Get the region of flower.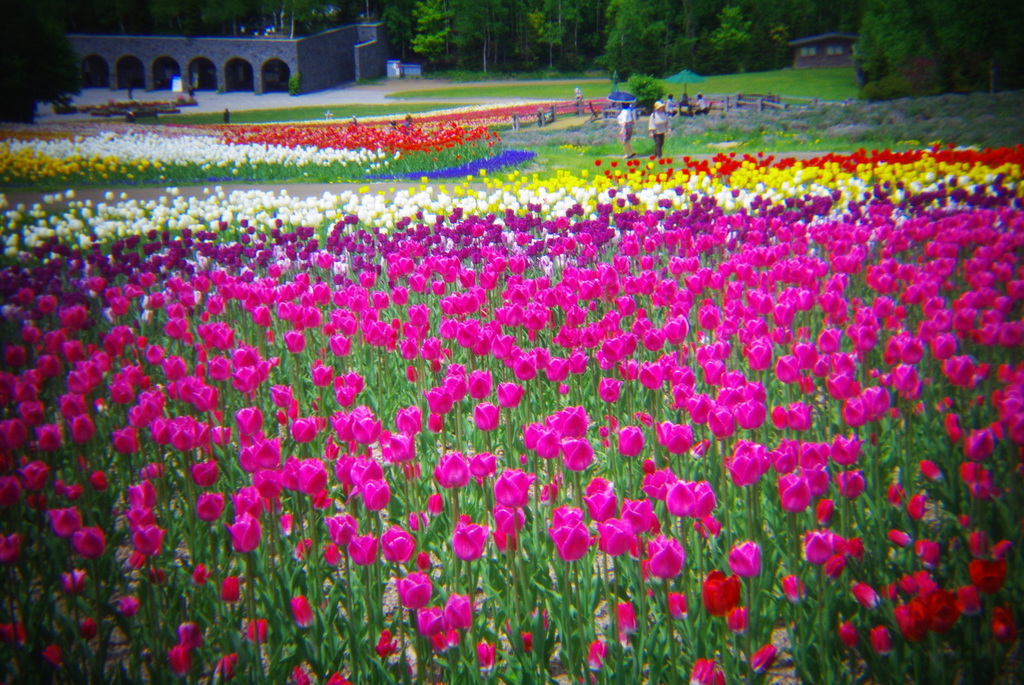
BBox(190, 560, 212, 590).
